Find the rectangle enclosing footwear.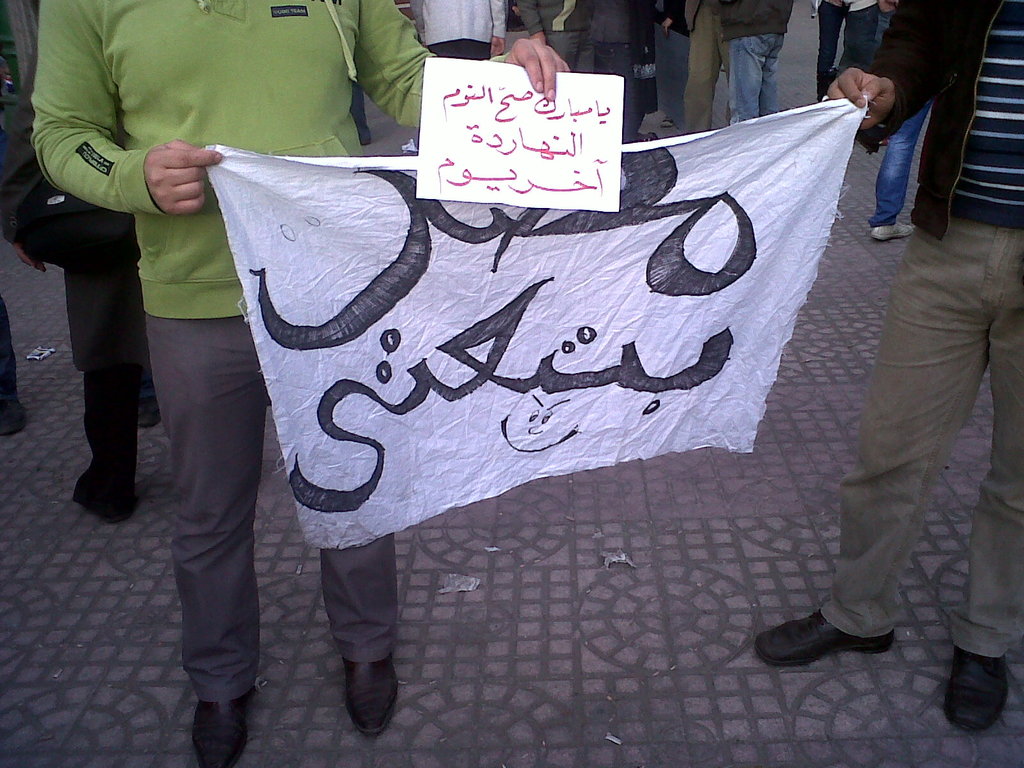
pyautogui.locateOnScreen(755, 605, 902, 669).
